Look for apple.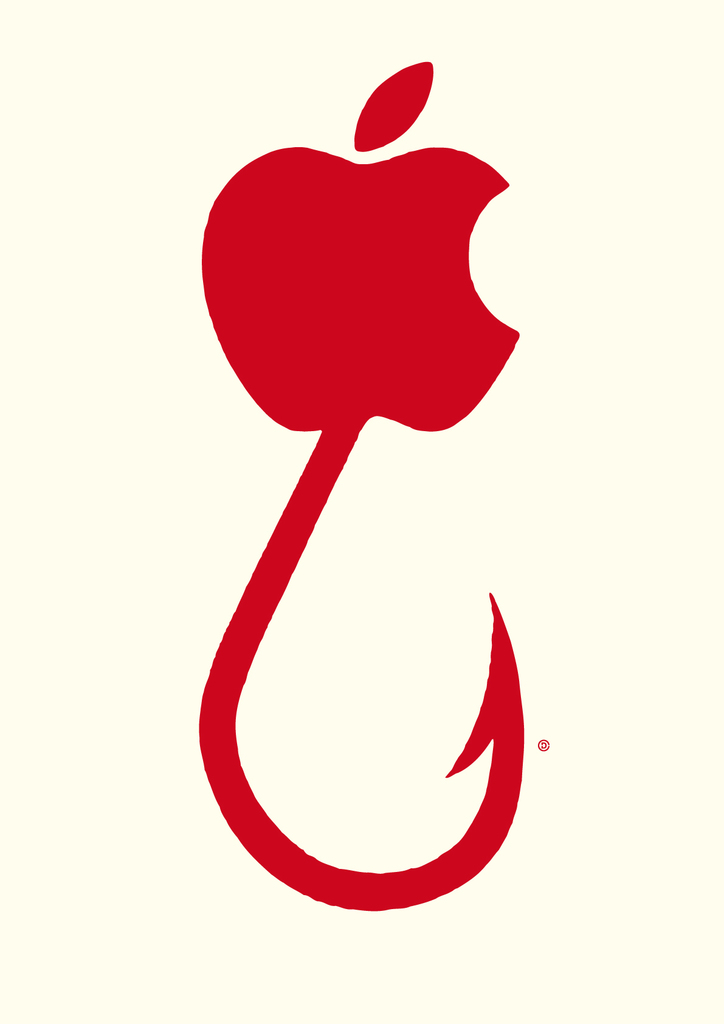
Found: box(206, 89, 505, 482).
